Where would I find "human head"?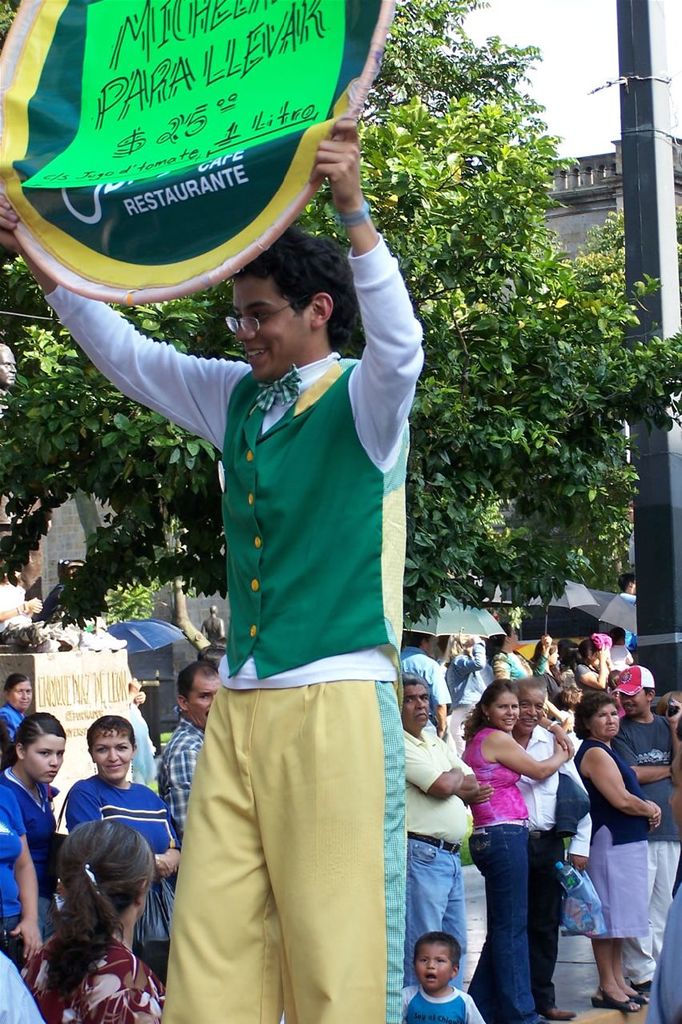
At l=173, t=662, r=222, b=726.
